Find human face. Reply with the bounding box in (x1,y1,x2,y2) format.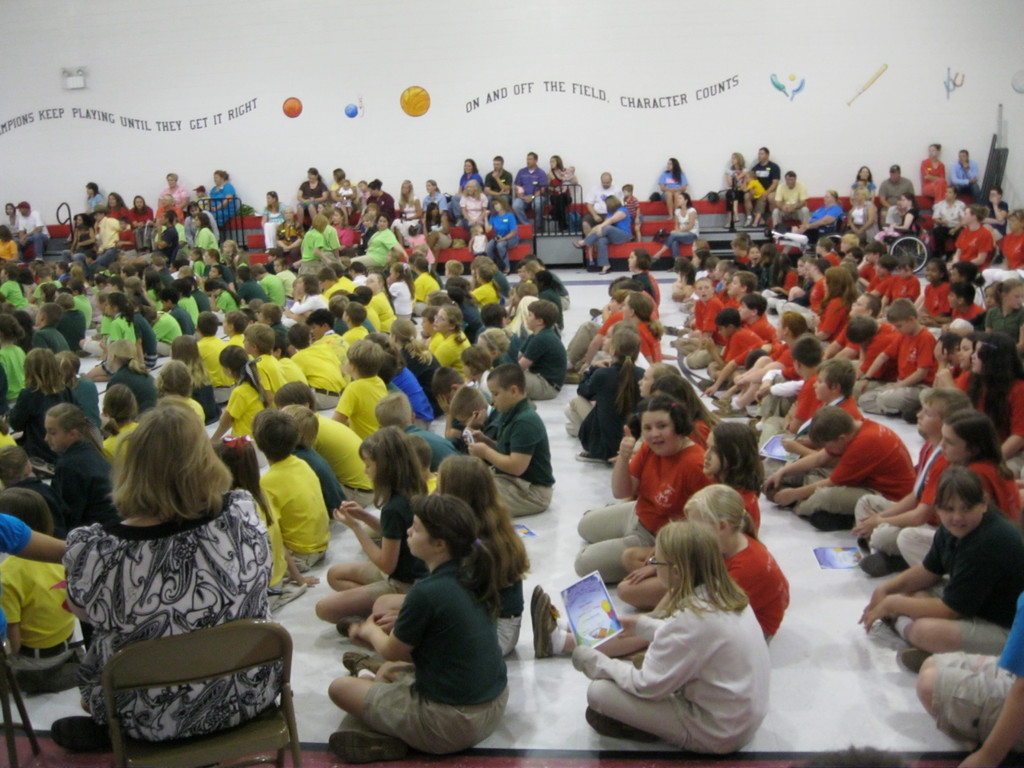
(858,167,872,178).
